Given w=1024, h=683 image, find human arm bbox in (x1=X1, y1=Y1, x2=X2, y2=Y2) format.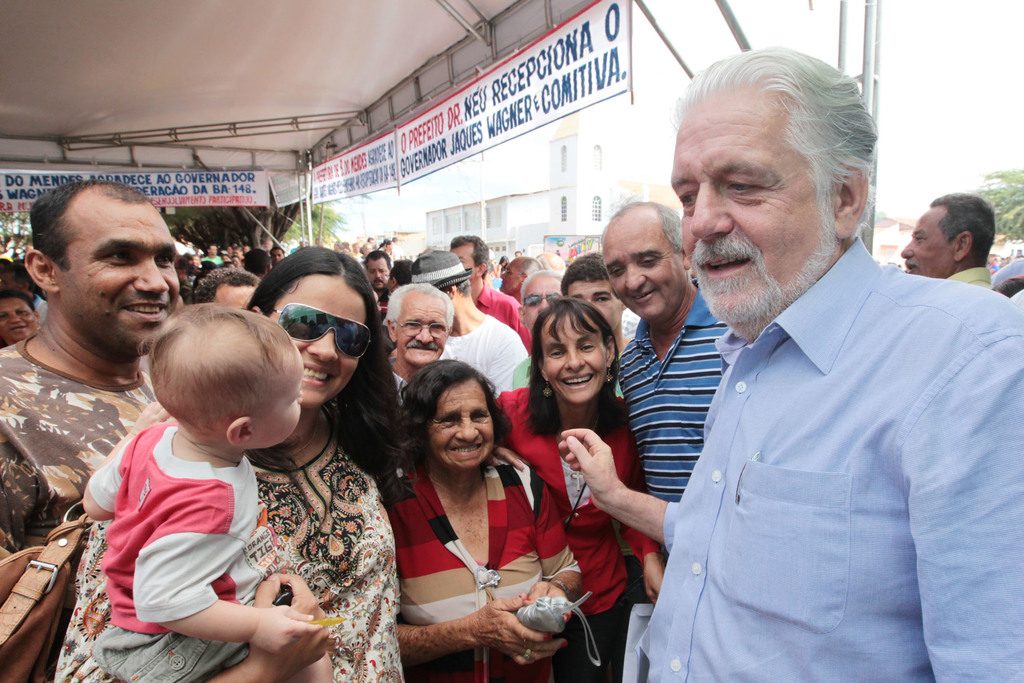
(x1=557, y1=427, x2=680, y2=554).
